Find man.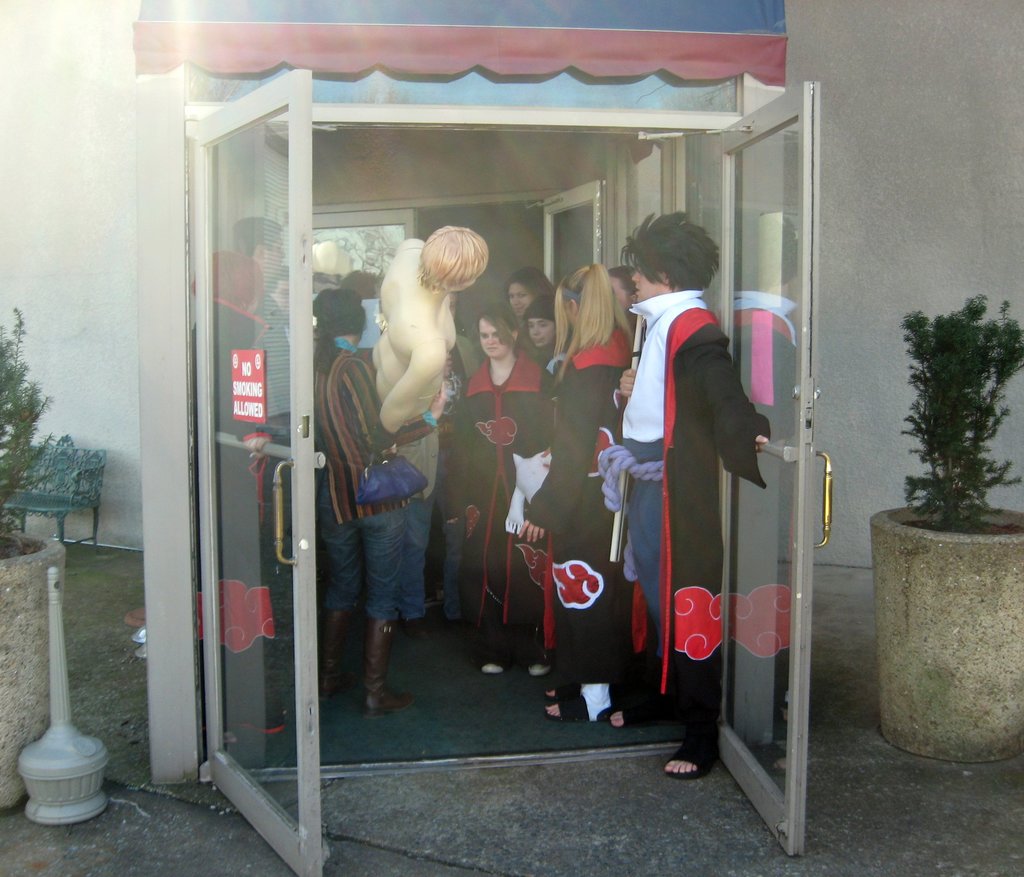
<bbox>234, 217, 294, 436</bbox>.
